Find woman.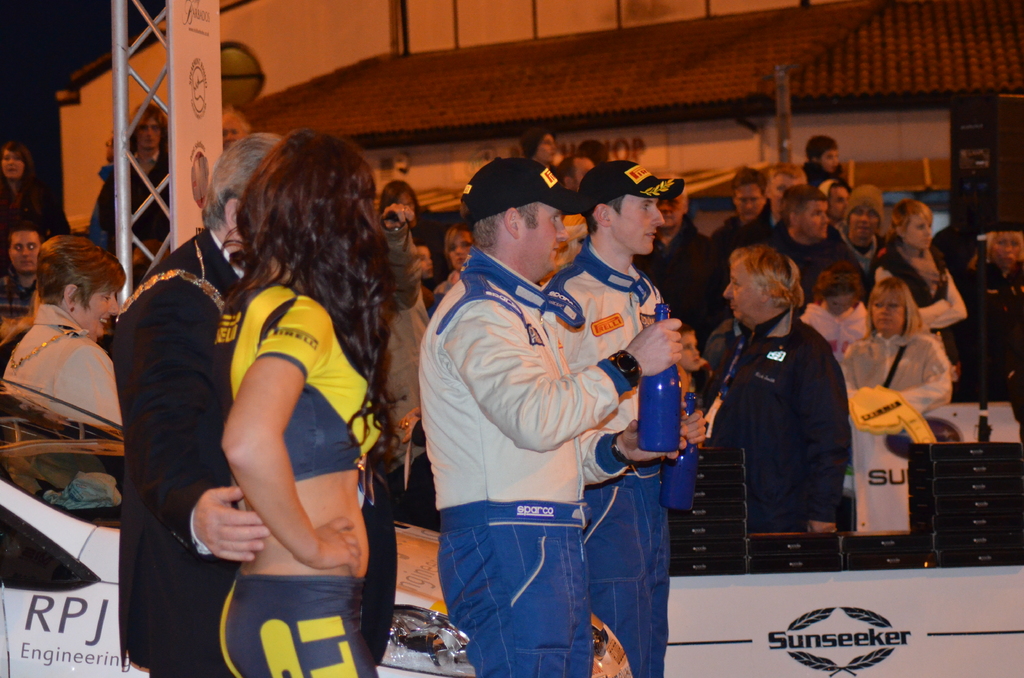
left=435, top=218, right=470, bottom=304.
